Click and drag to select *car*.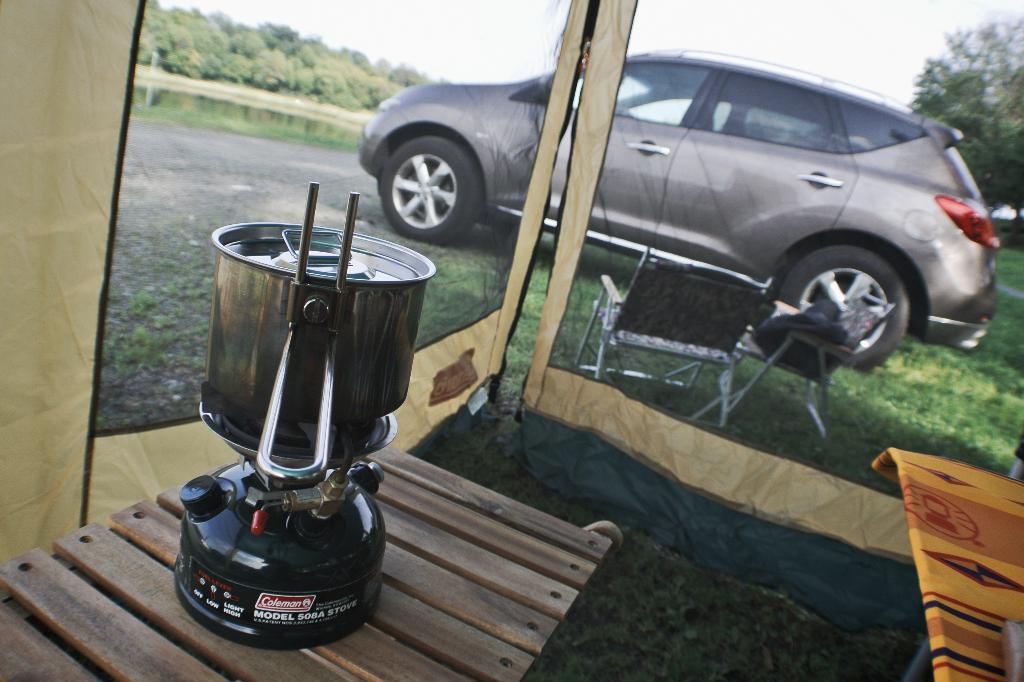
Selection: {"left": 356, "top": 40, "right": 995, "bottom": 379}.
